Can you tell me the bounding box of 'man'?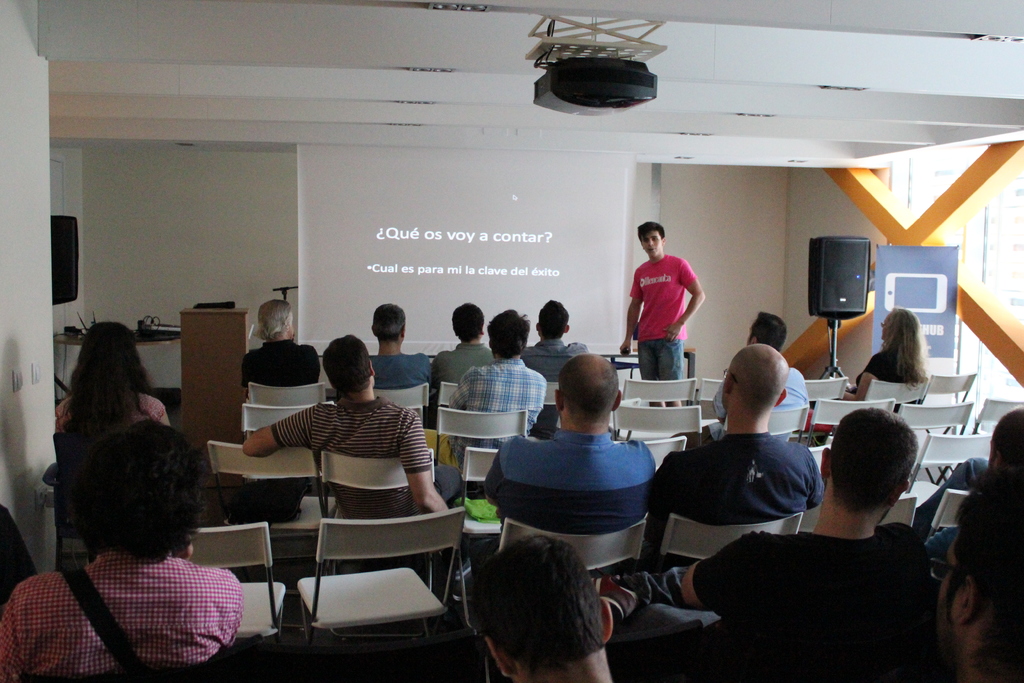
rect(856, 488, 1023, 682).
